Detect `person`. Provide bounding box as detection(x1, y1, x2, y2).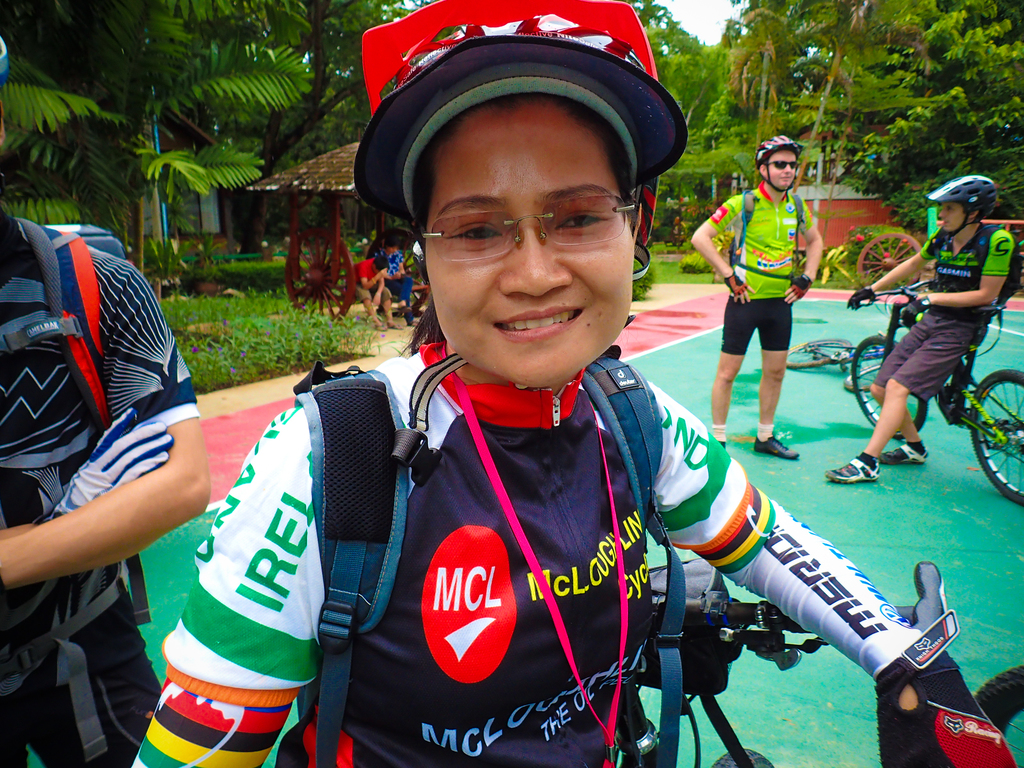
detection(125, 0, 1016, 767).
